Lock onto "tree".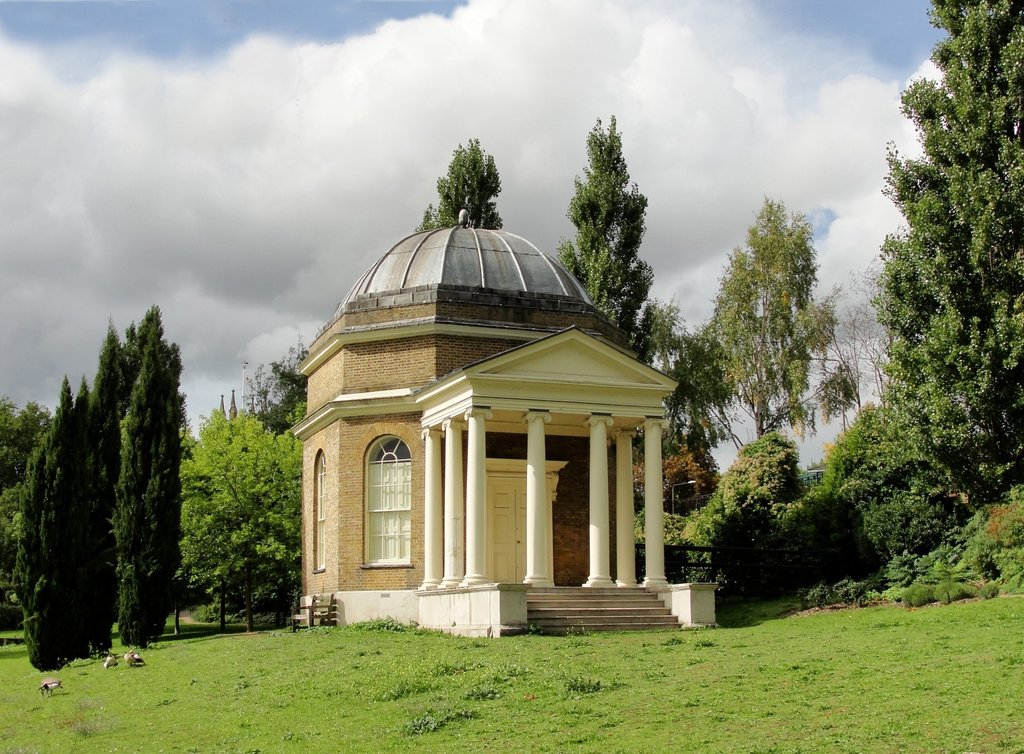
Locked: <region>178, 389, 299, 634</region>.
